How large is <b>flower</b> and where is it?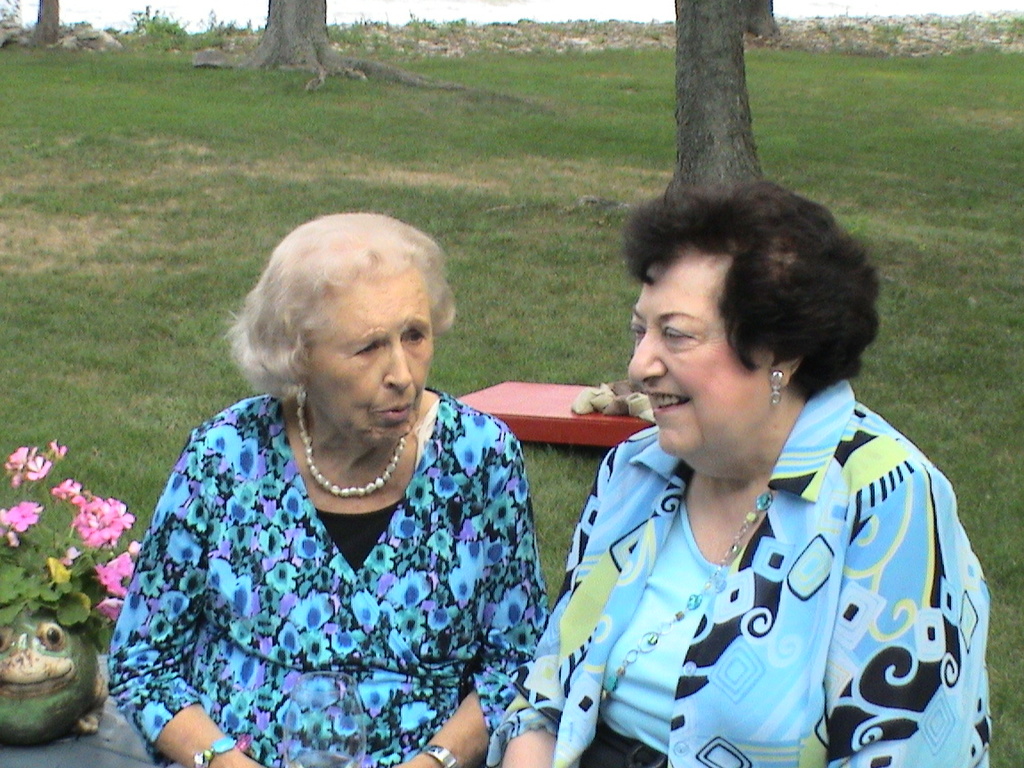
Bounding box: x1=56, y1=547, x2=83, y2=570.
